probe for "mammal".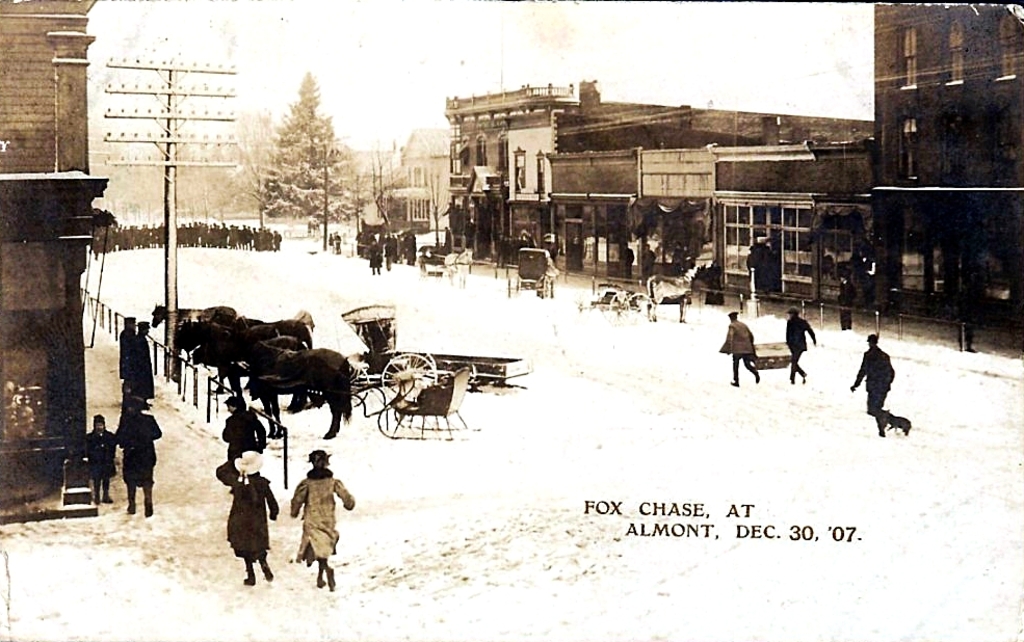
Probe result: [x1=83, y1=414, x2=121, y2=507].
